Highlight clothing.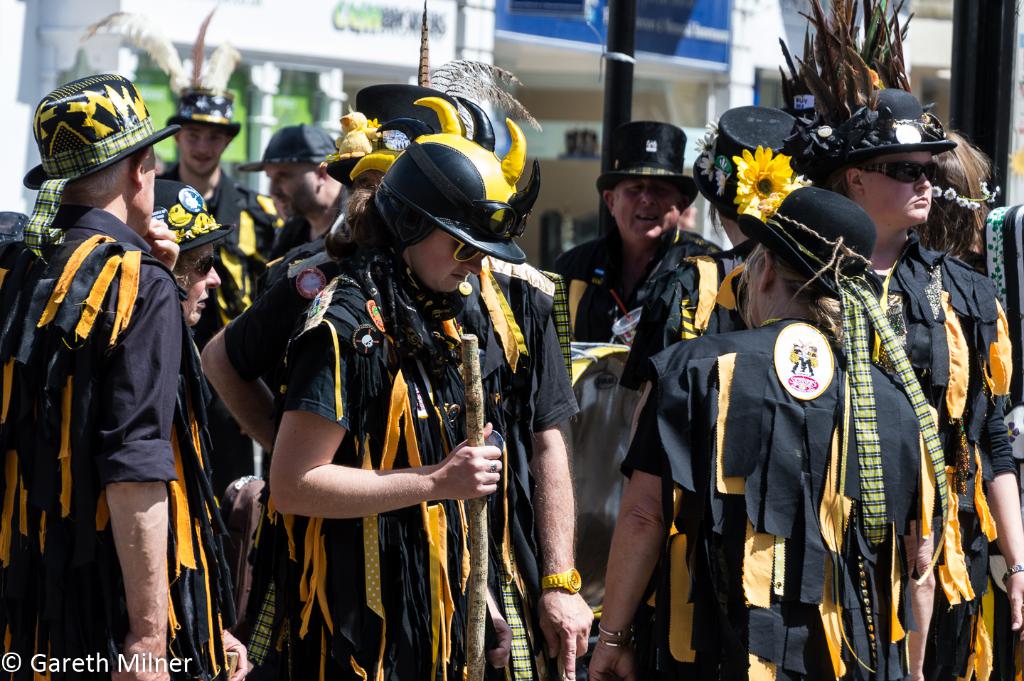
Highlighted region: [left=561, top=230, right=722, bottom=413].
